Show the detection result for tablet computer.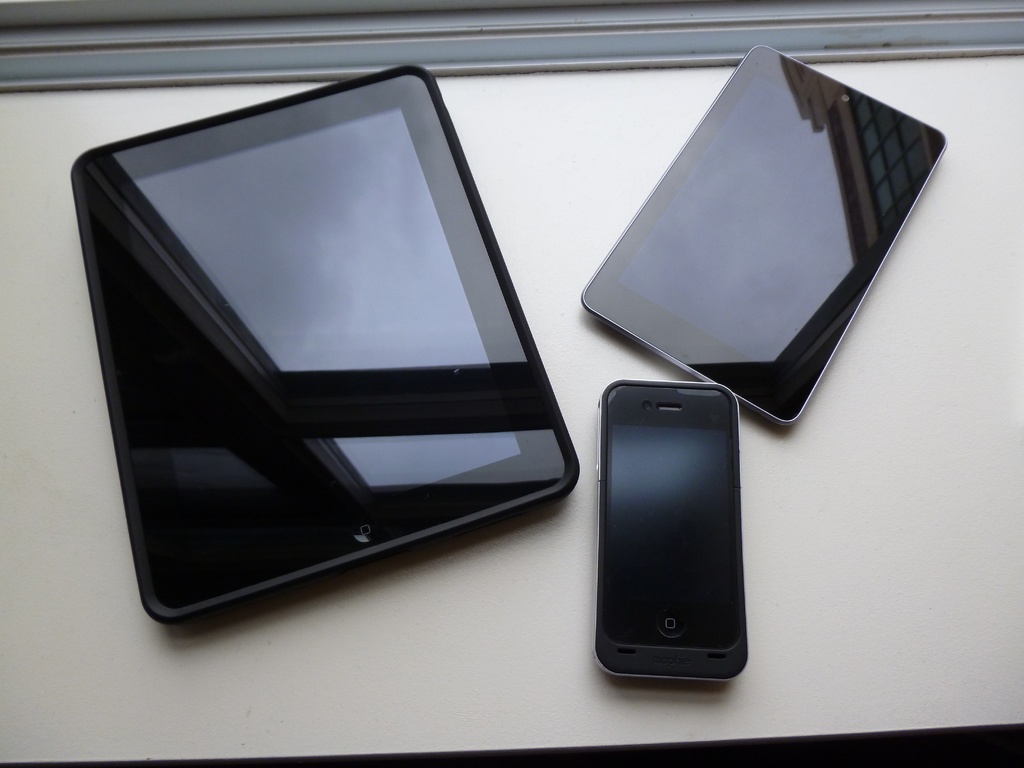
box(70, 61, 580, 620).
